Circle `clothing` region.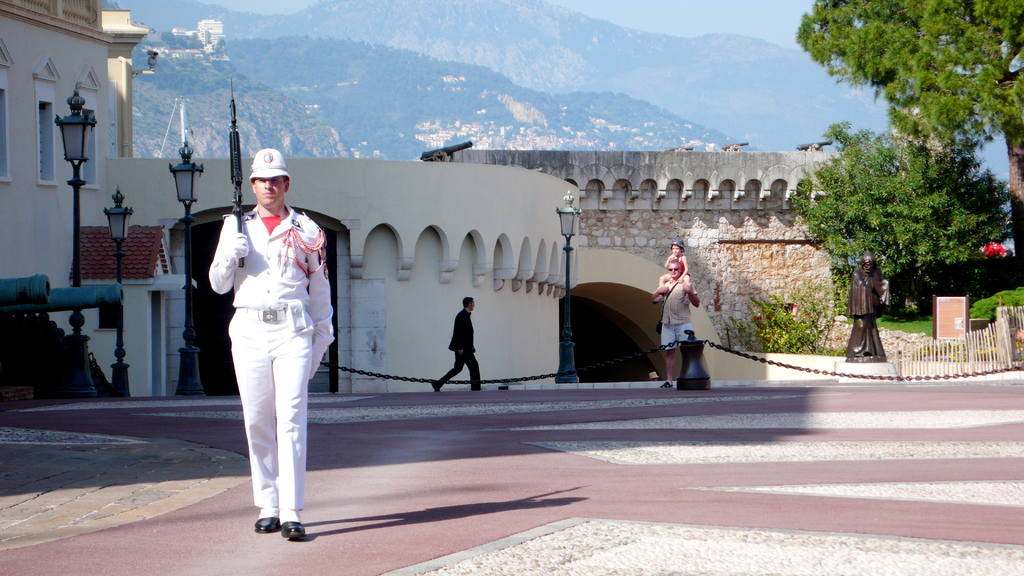
Region: crop(660, 273, 695, 352).
